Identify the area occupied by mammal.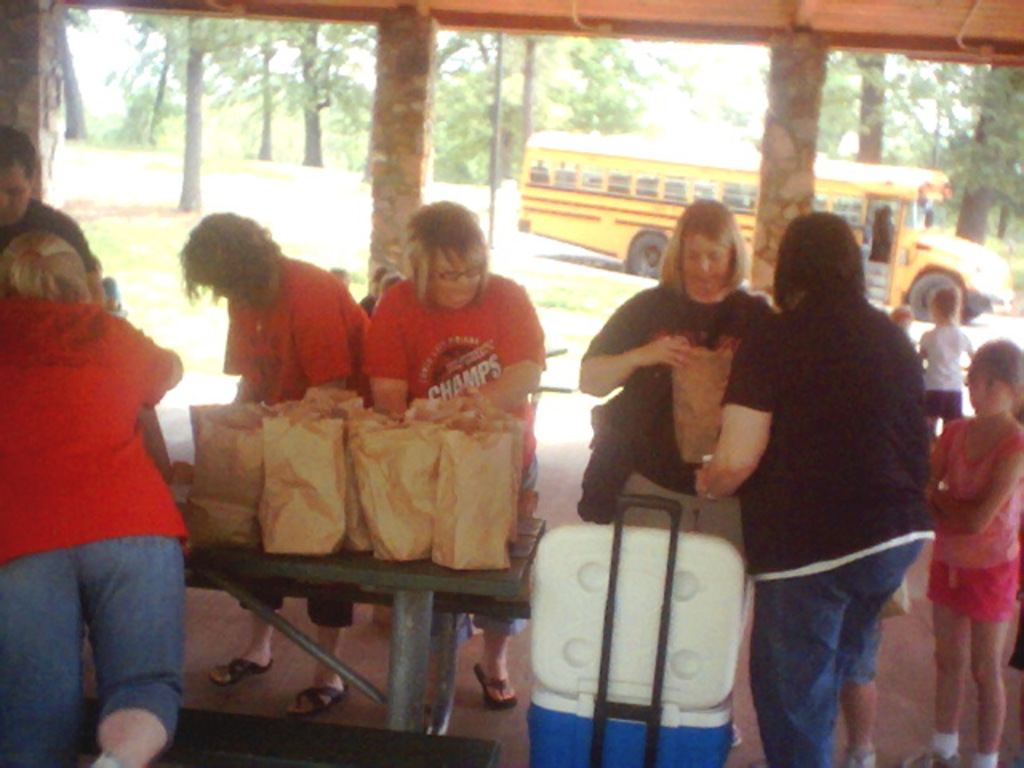
Area: 701/173/949/749.
